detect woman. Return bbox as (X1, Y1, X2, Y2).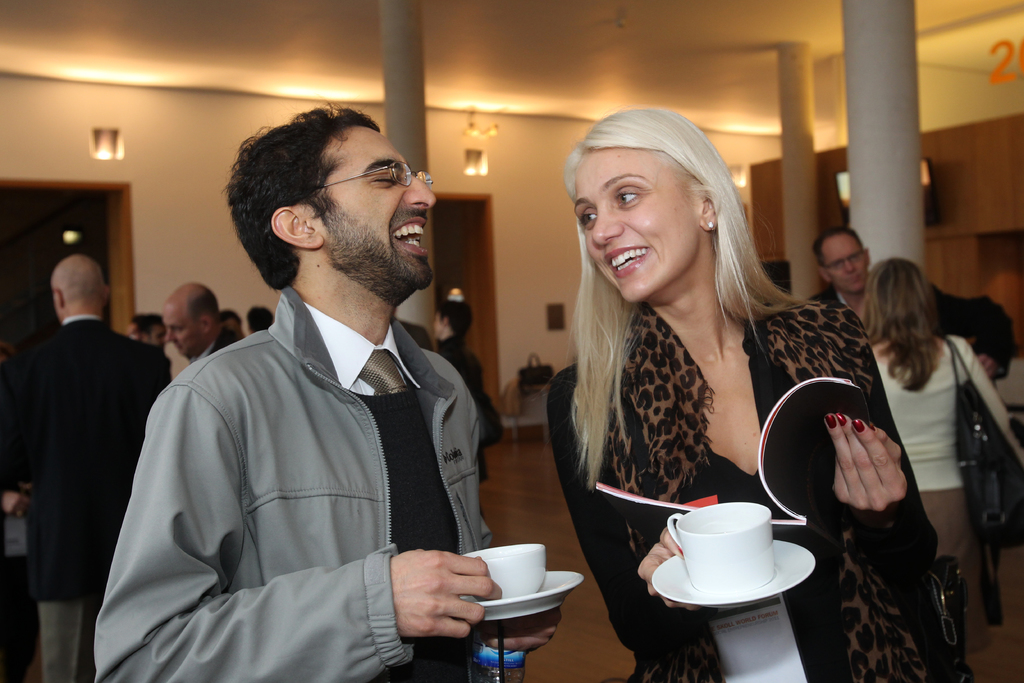
(855, 253, 1023, 682).
